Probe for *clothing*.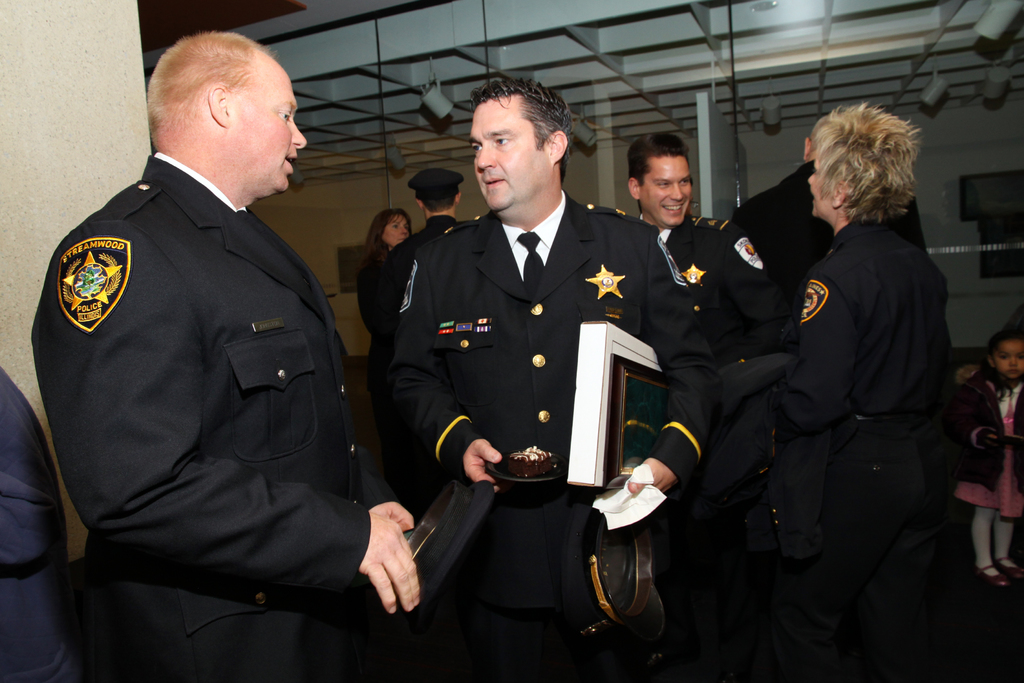
Probe result: pyautogui.locateOnScreen(753, 217, 942, 682).
